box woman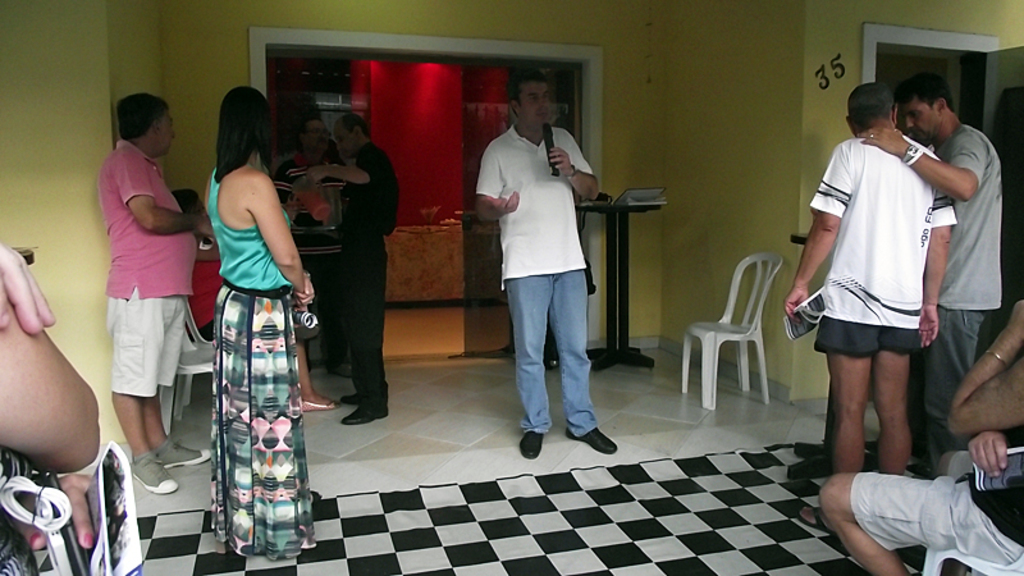
206 90 314 563
